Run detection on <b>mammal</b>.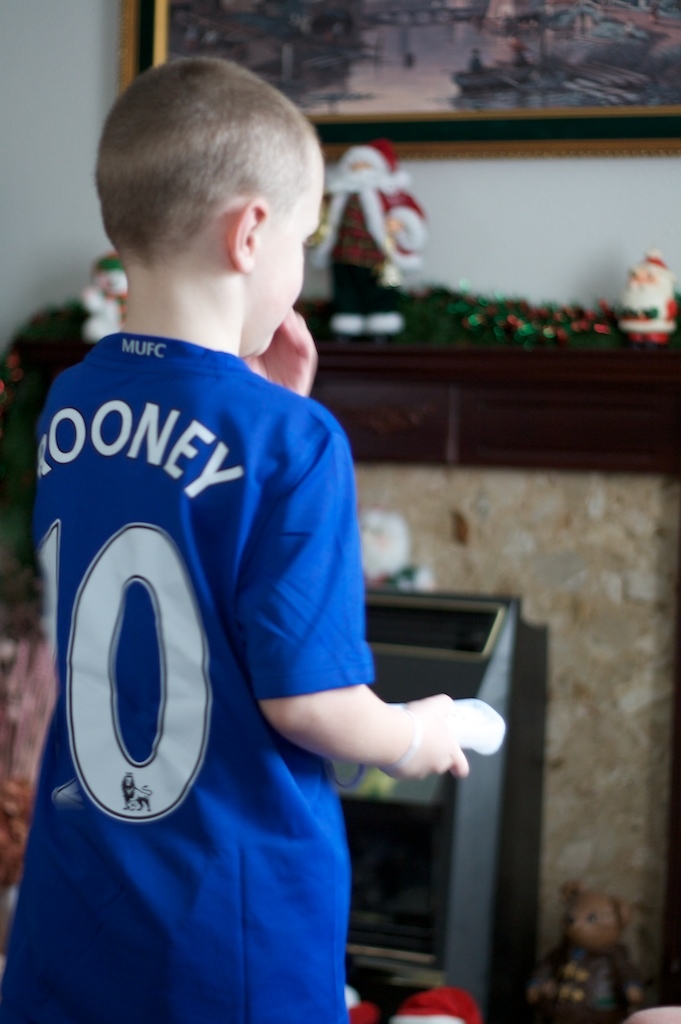
Result: 12/70/442/1023.
